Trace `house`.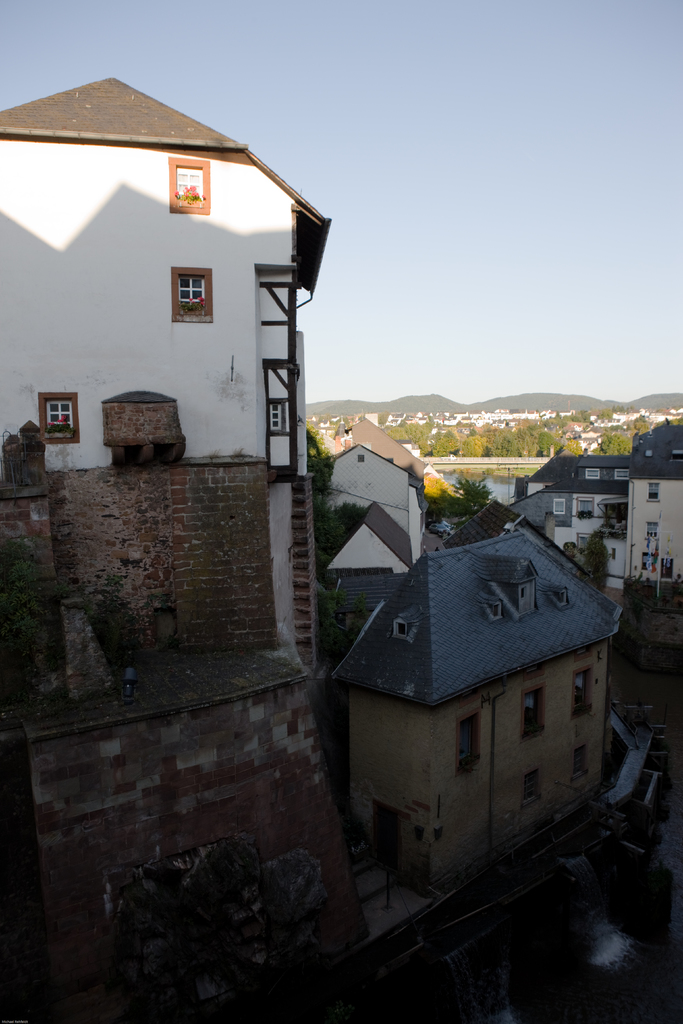
Traced to bbox=(621, 452, 682, 604).
